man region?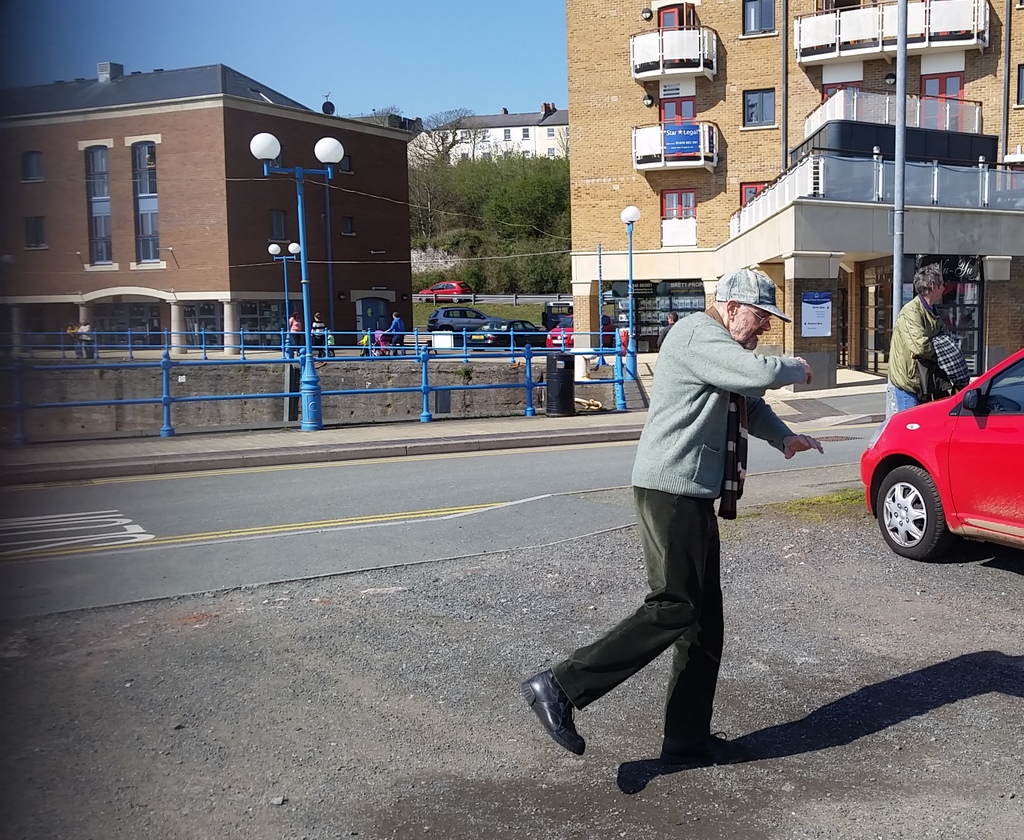
l=564, t=284, r=813, b=777
